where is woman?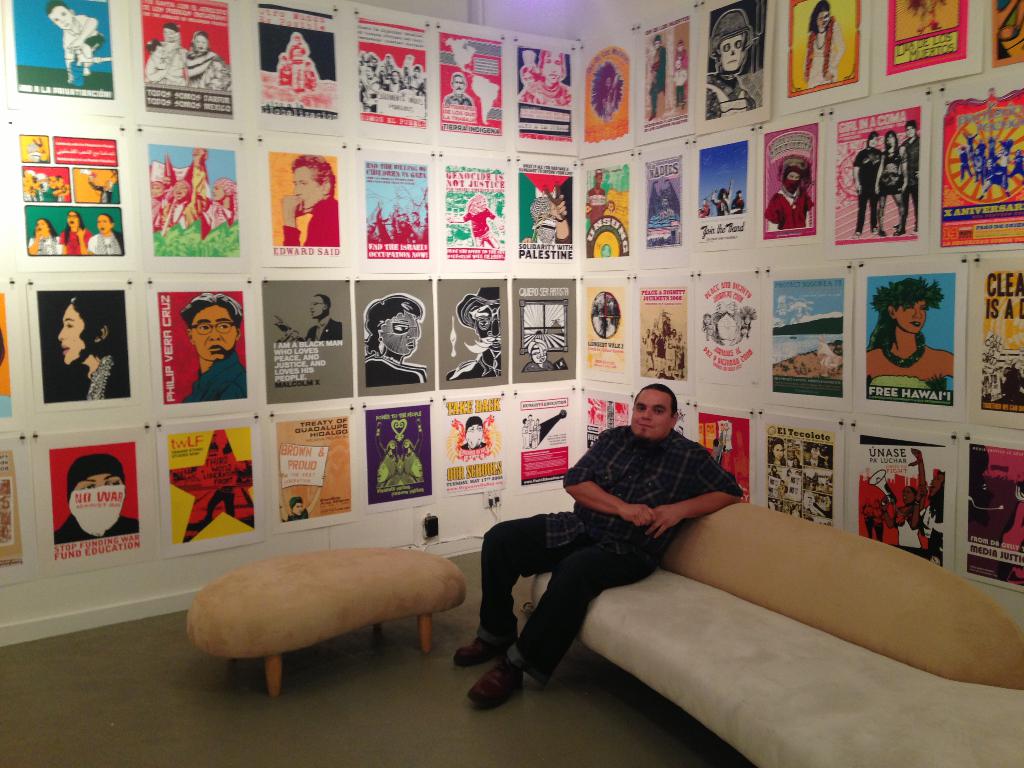
{"left": 360, "top": 296, "right": 420, "bottom": 382}.
